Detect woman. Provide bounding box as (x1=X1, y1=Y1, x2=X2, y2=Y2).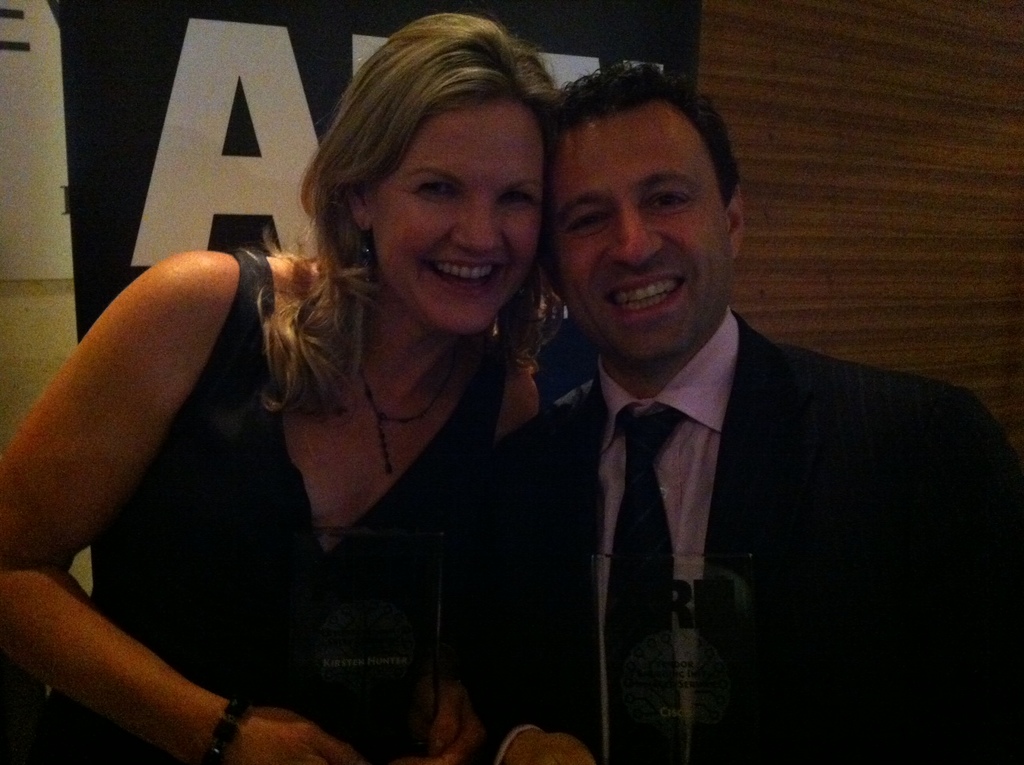
(x1=80, y1=40, x2=573, y2=764).
